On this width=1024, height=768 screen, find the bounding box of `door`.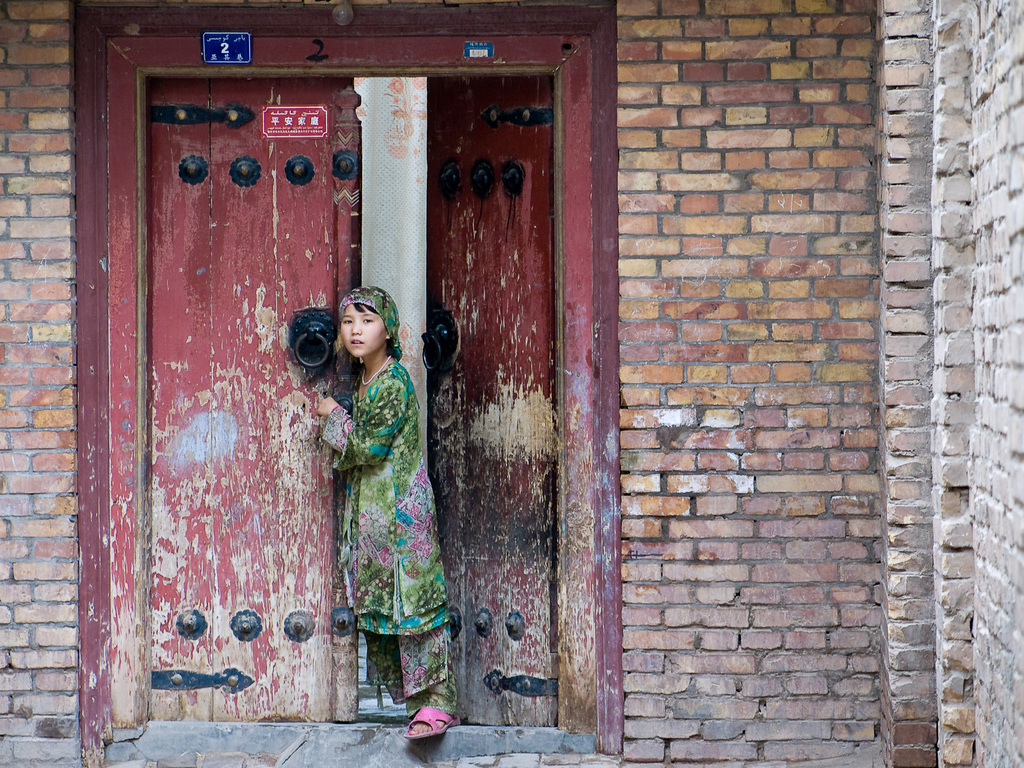
Bounding box: Rect(148, 81, 360, 719).
